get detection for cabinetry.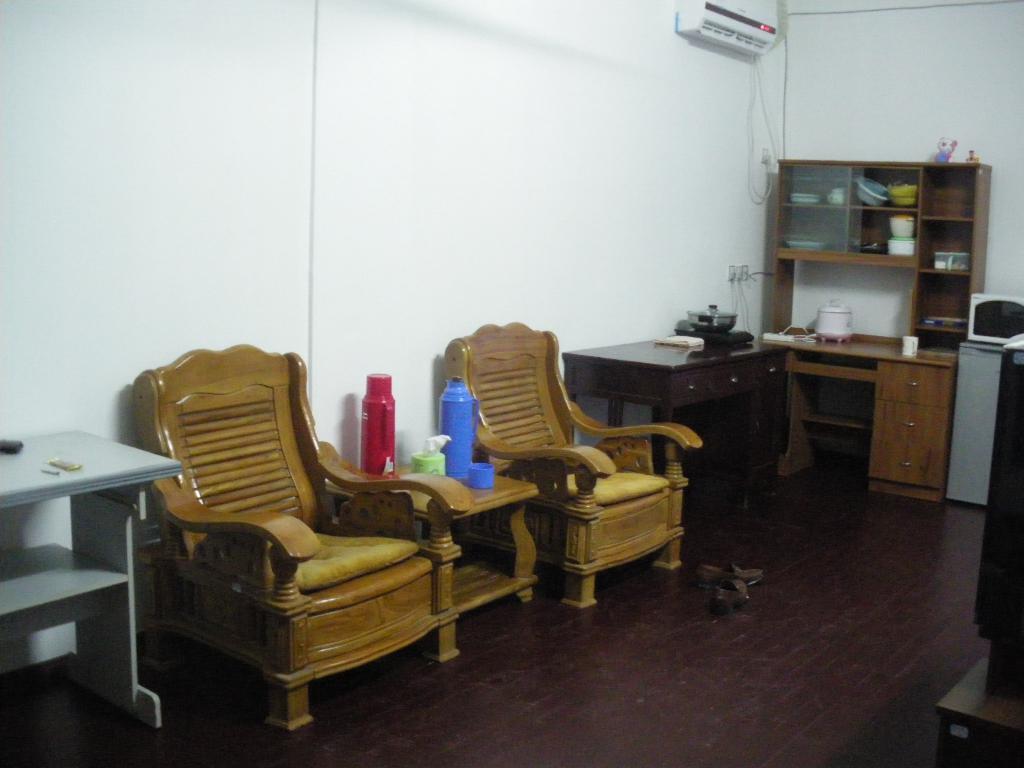
Detection: select_region(754, 147, 988, 333).
